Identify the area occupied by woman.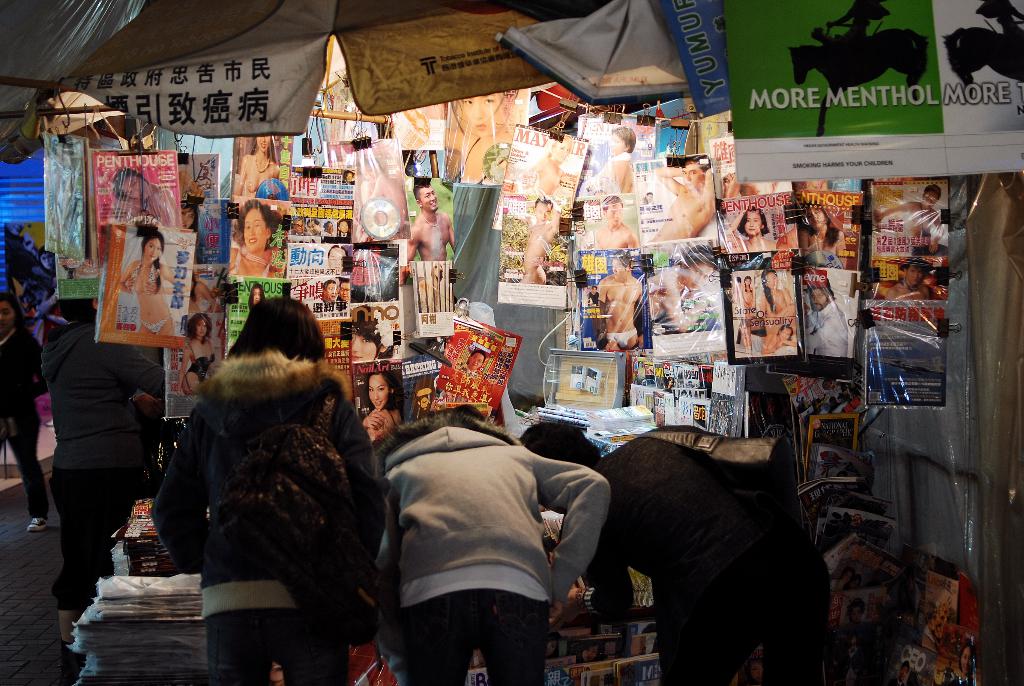
Area: x1=352, y1=156, x2=404, y2=243.
